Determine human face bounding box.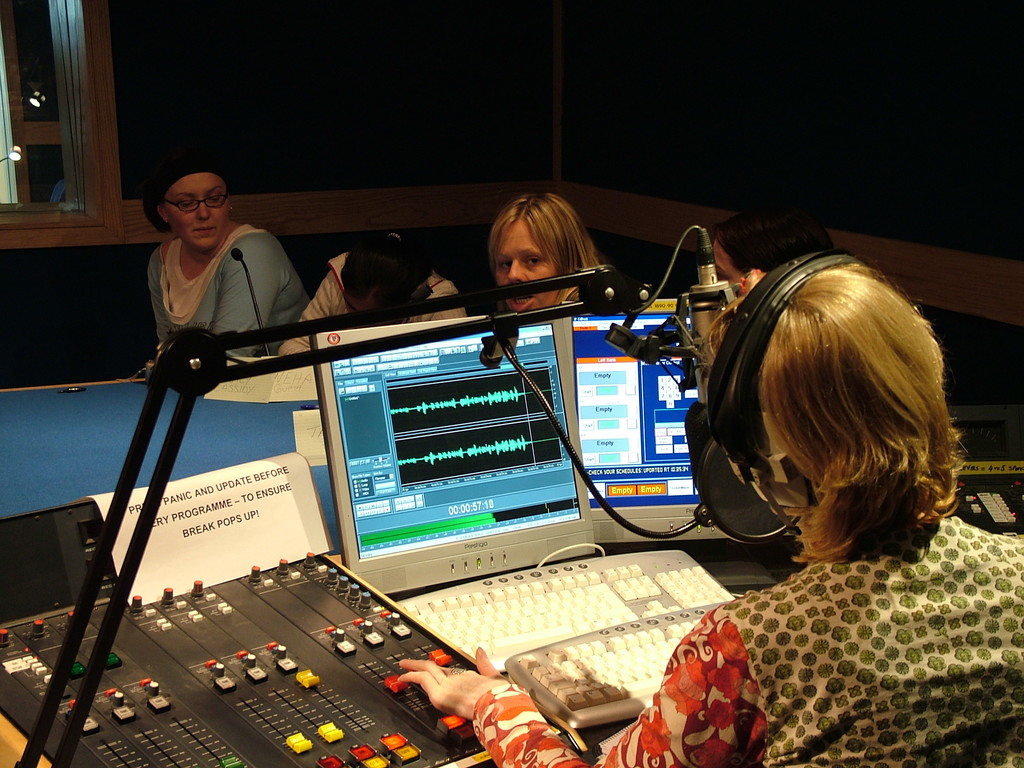
Determined: region(495, 217, 561, 315).
